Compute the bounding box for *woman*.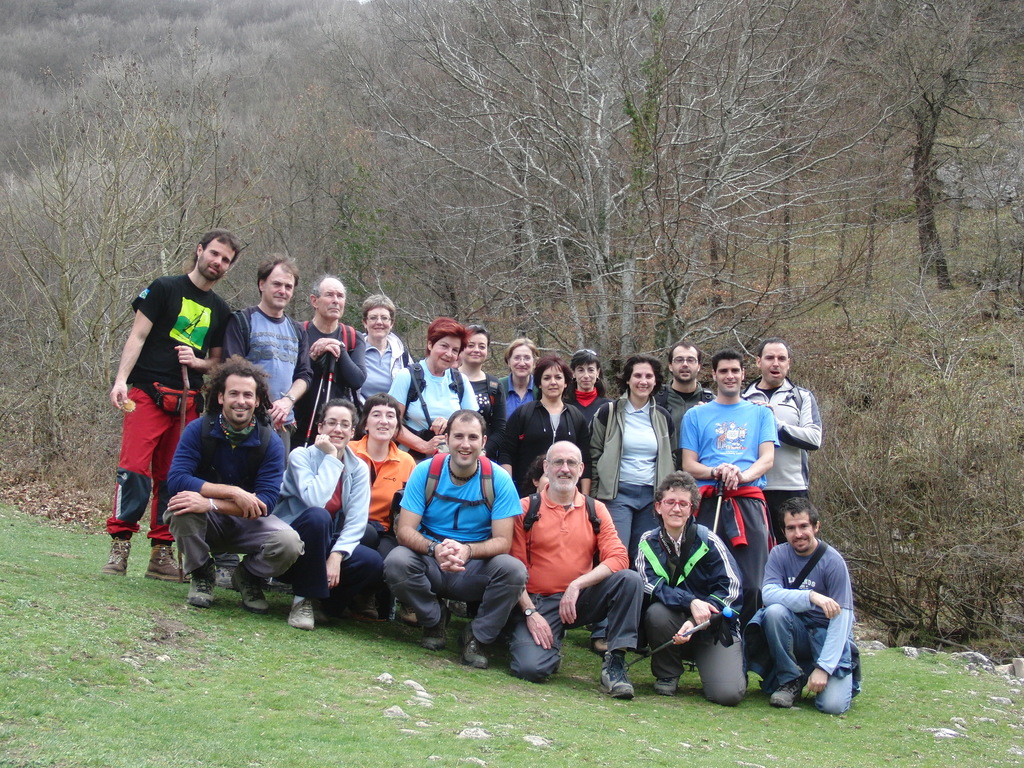
[496,352,593,495].
